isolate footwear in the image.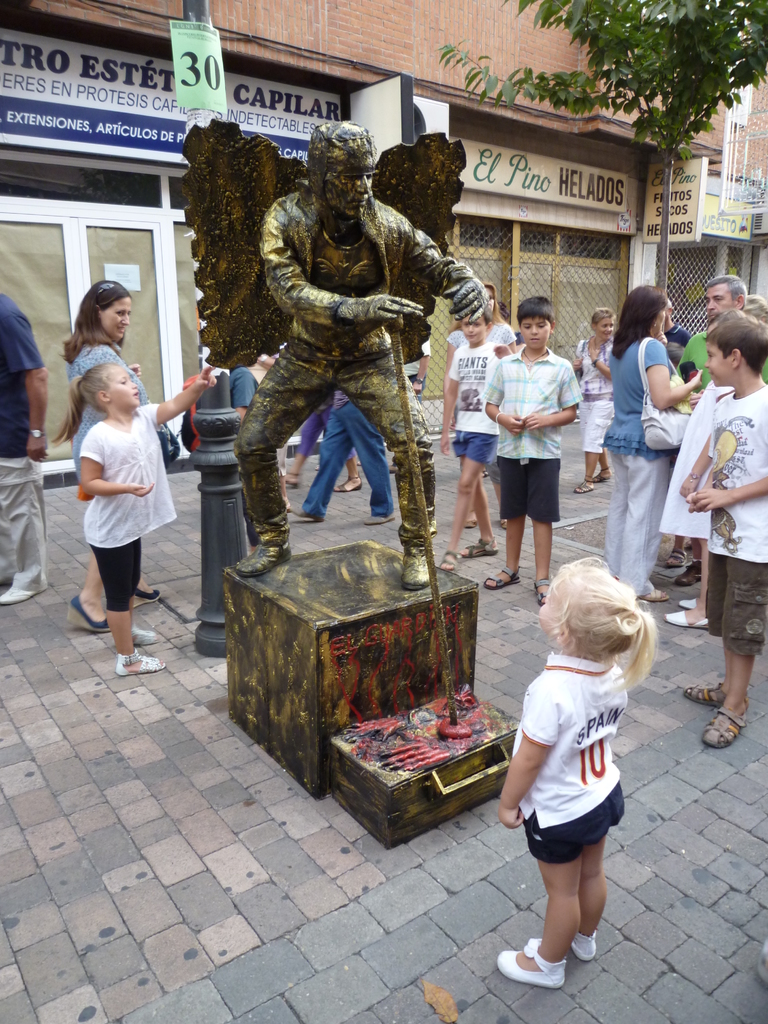
Isolated region: 484:566:519:593.
